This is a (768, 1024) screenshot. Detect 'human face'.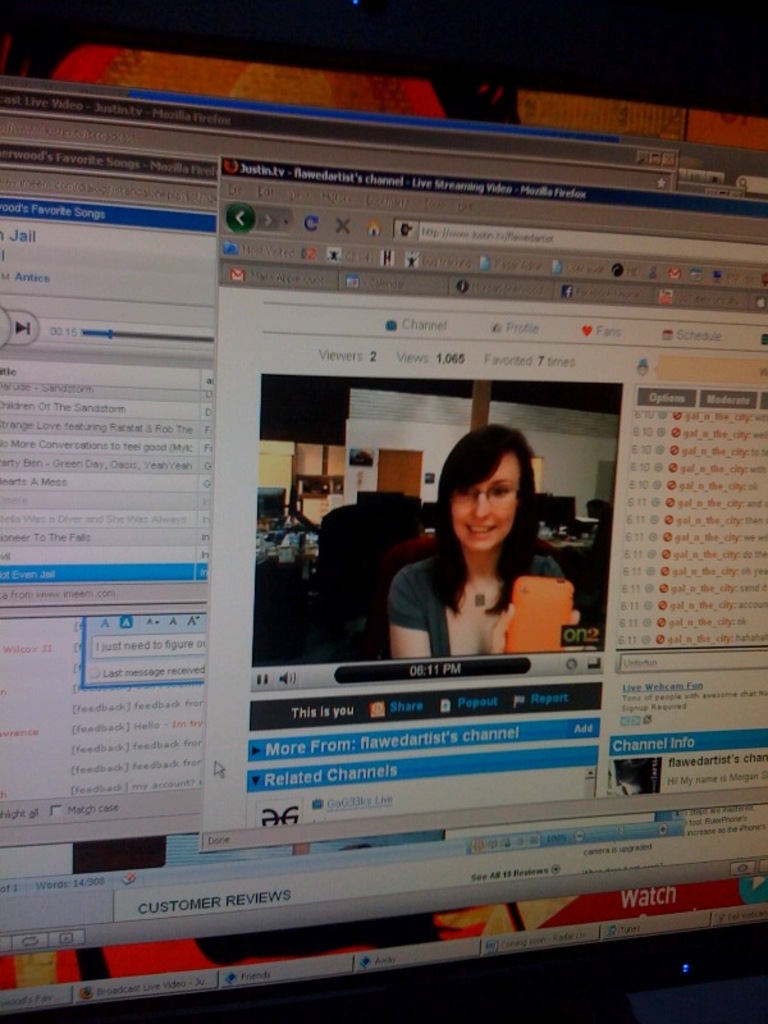
region(453, 456, 516, 549).
